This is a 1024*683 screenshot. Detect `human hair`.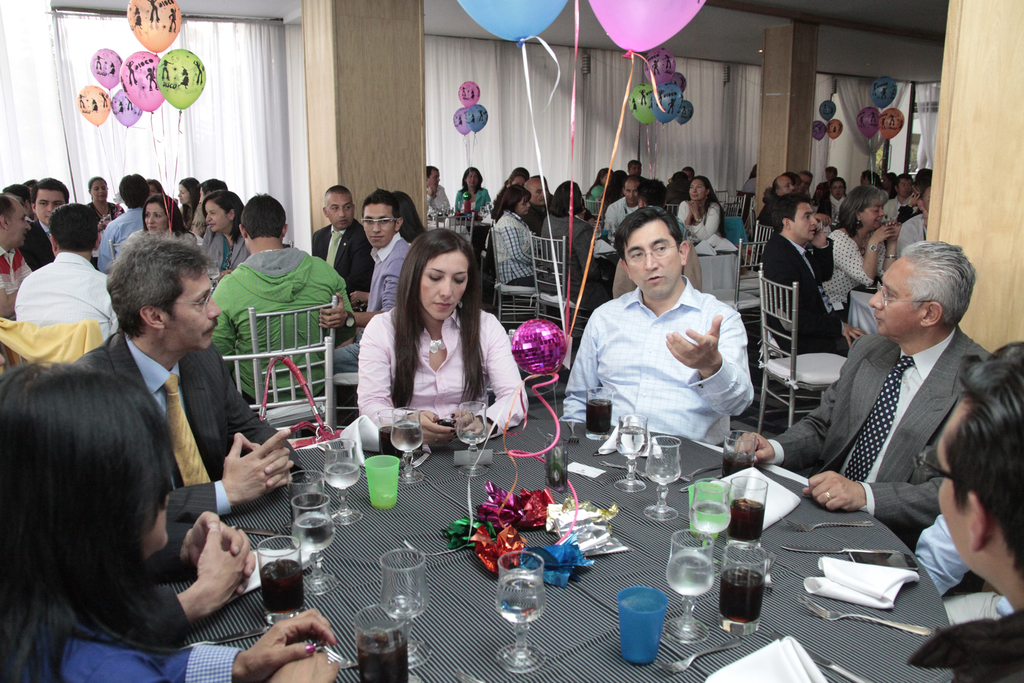
{"x1": 622, "y1": 200, "x2": 683, "y2": 263}.
